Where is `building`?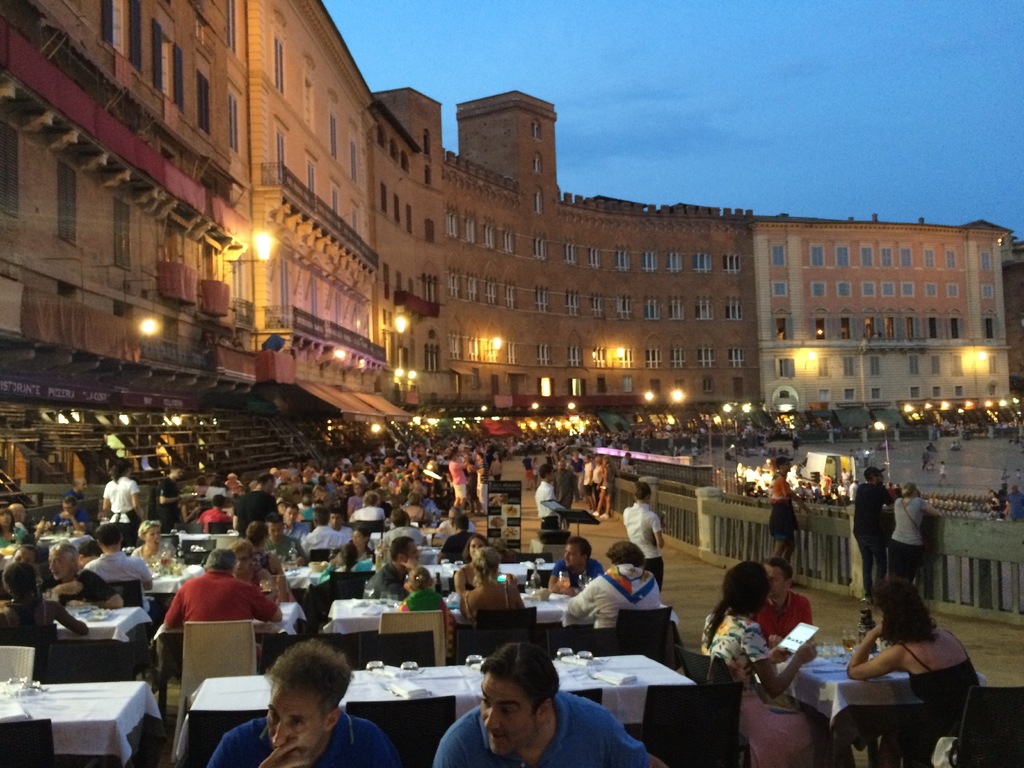
bbox(0, 0, 1010, 404).
